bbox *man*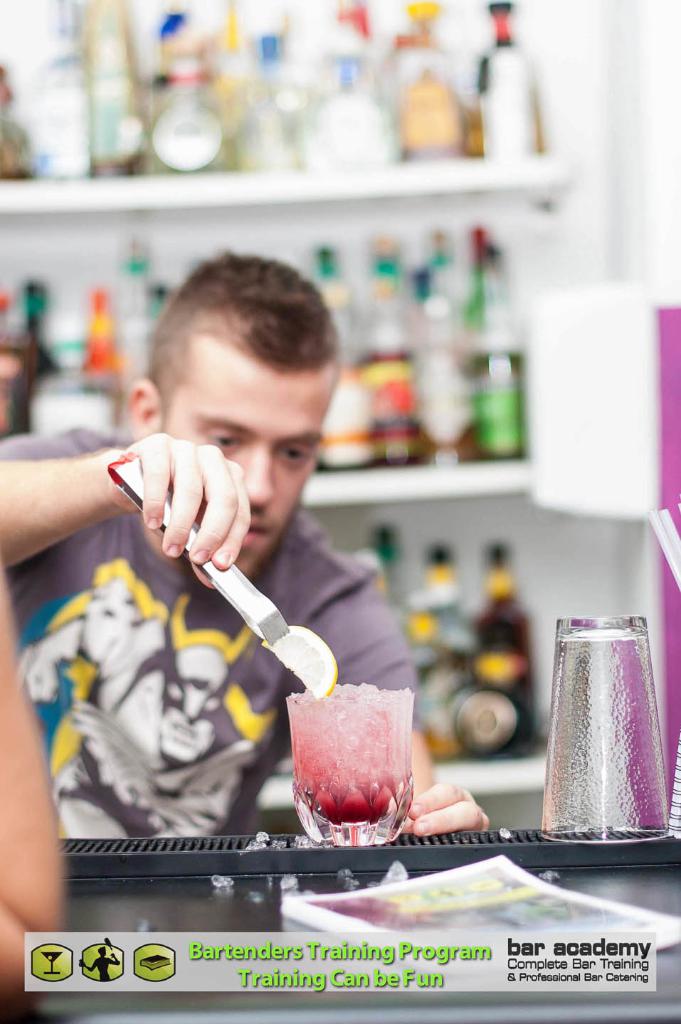
crop(58, 197, 496, 855)
